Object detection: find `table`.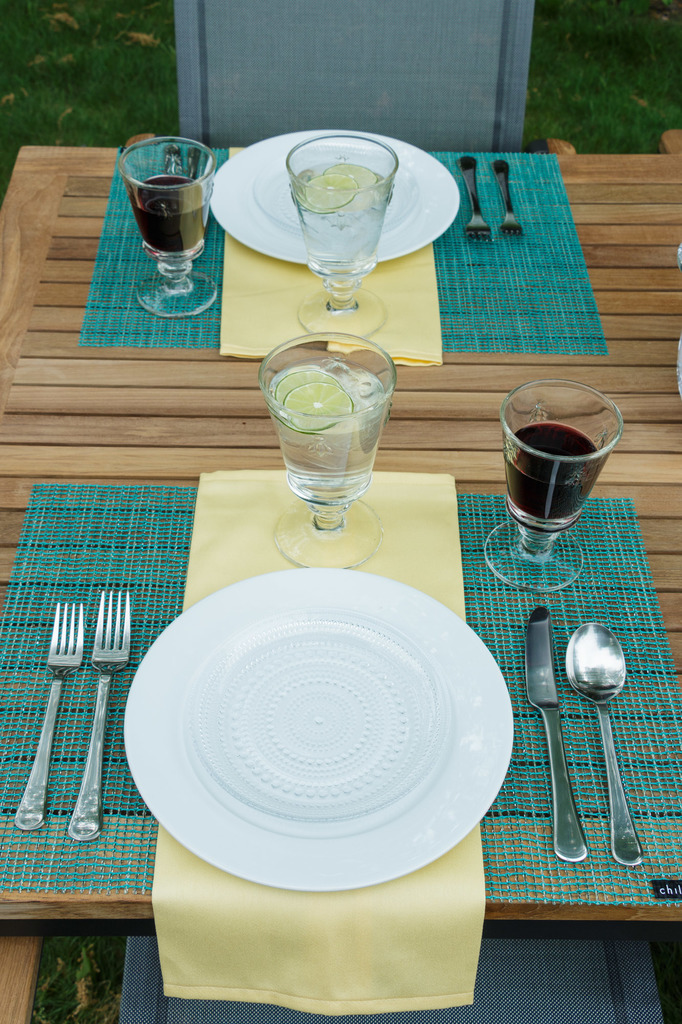
box(0, 122, 681, 796).
